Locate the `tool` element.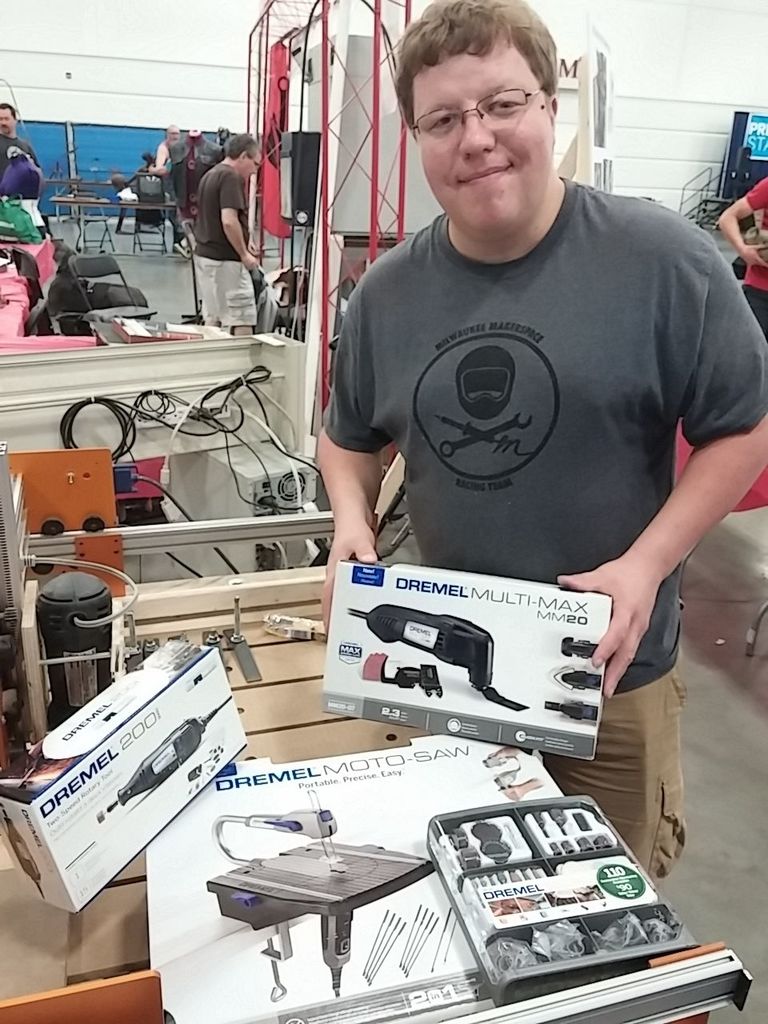
Element bbox: select_region(357, 606, 529, 711).
